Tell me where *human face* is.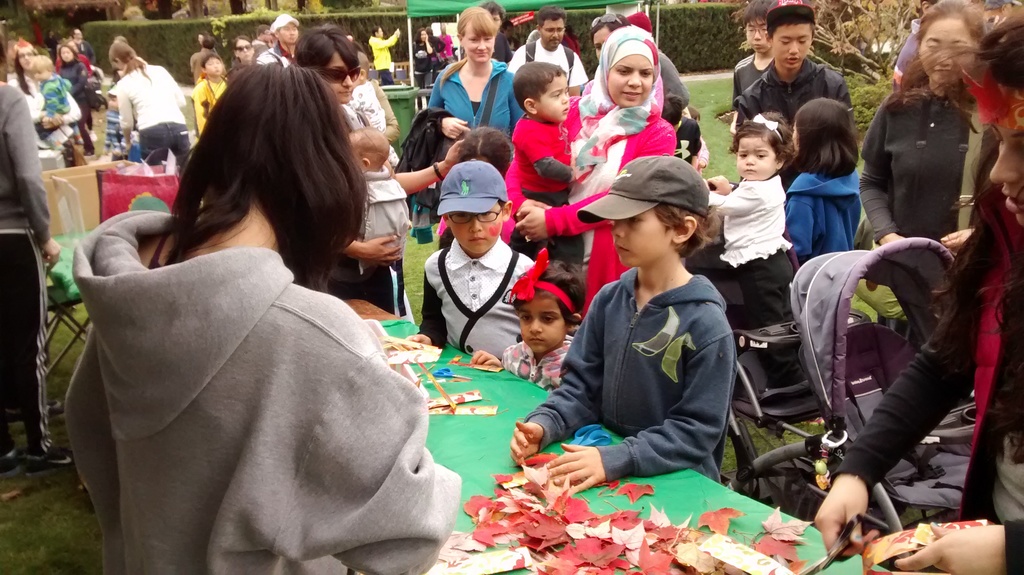
*human face* is at select_region(282, 25, 294, 45).
